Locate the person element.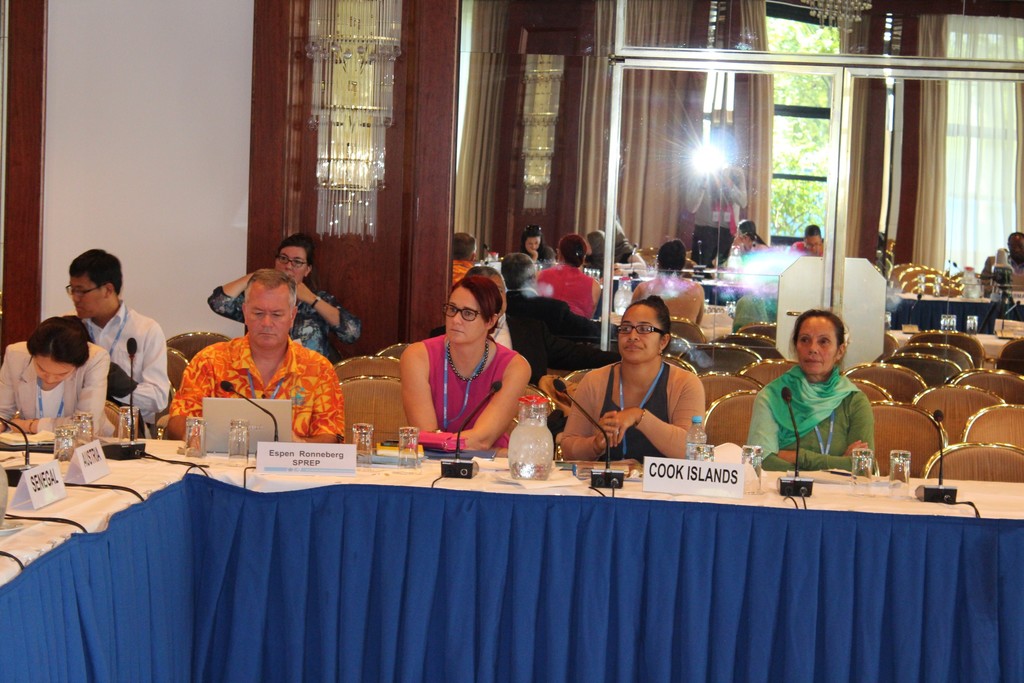
Element bbox: 394,276,539,457.
